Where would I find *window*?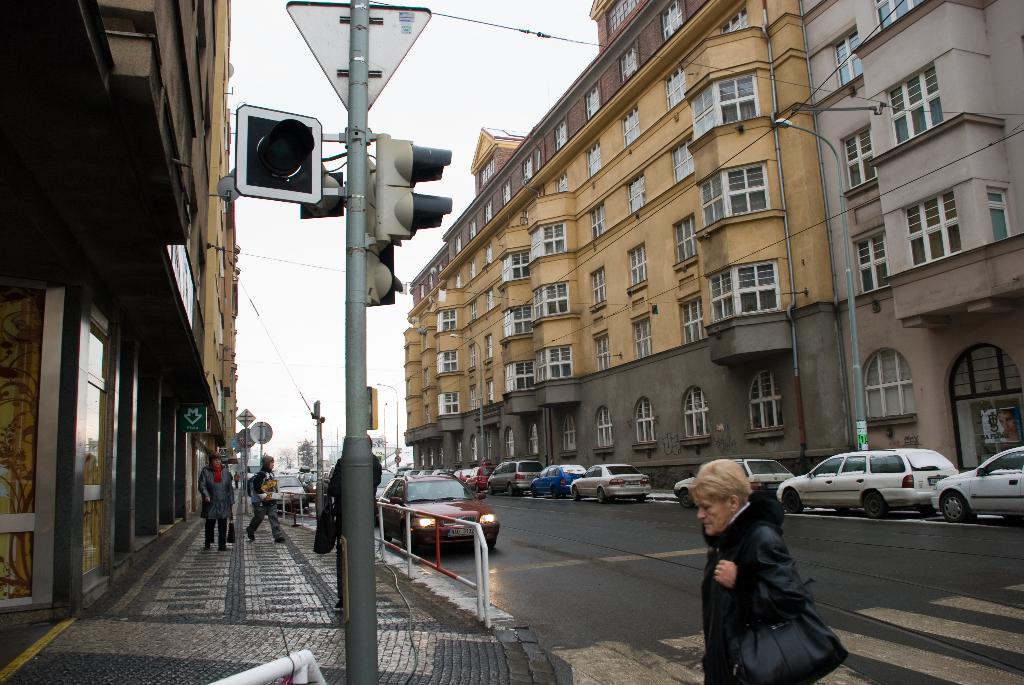
At x1=435, y1=394, x2=461, y2=418.
